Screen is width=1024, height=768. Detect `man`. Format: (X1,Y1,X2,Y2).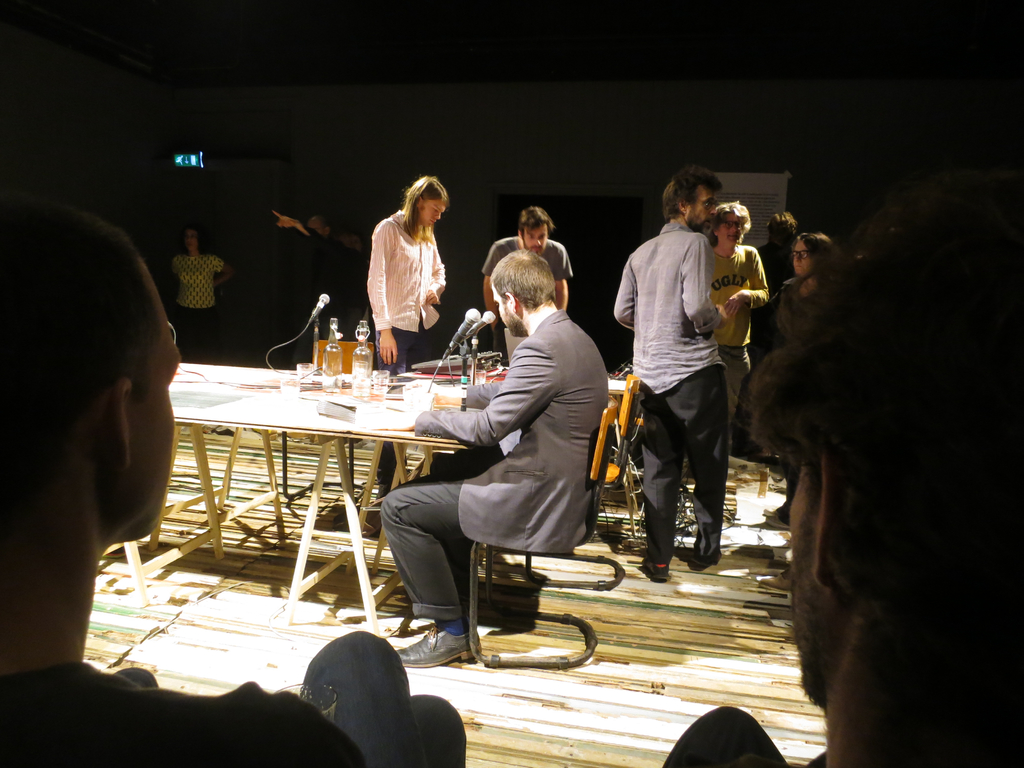
(369,177,445,488).
